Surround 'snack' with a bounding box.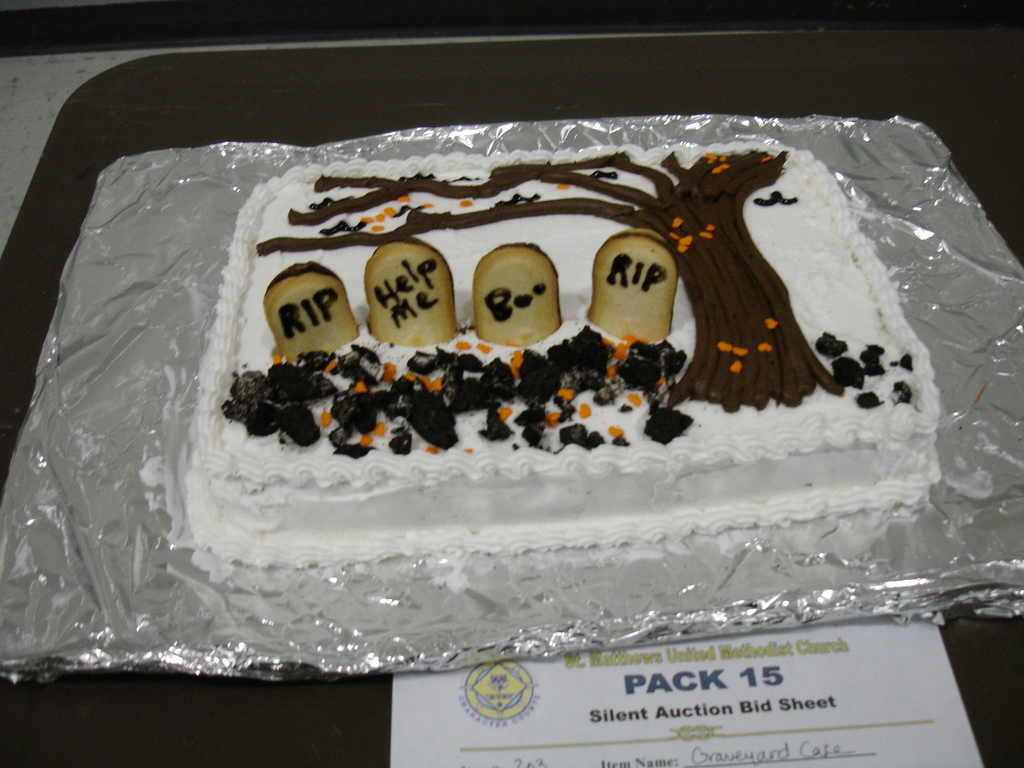
left=360, top=241, right=458, bottom=348.
